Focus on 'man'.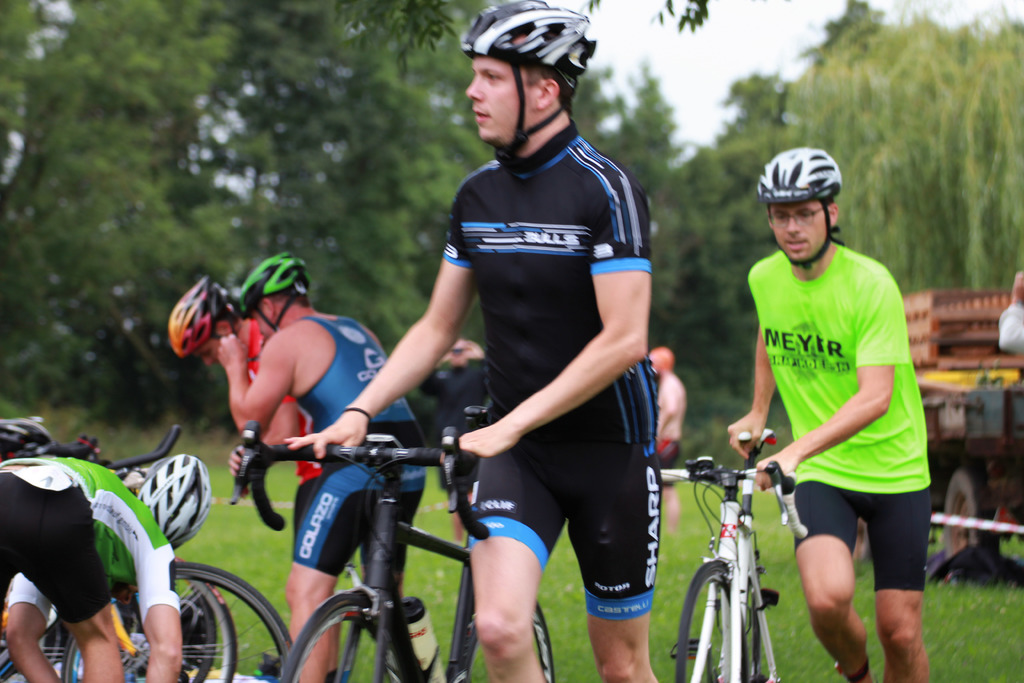
Focused at detection(224, 254, 425, 682).
